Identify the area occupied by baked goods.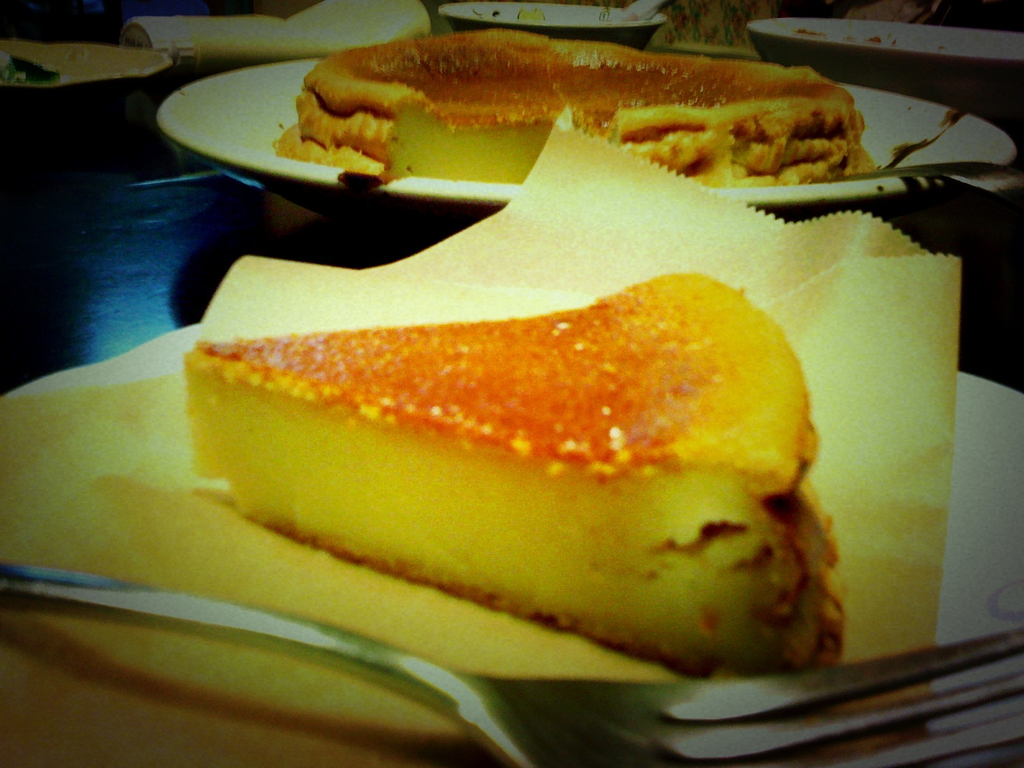
Area: bbox=[181, 267, 847, 678].
